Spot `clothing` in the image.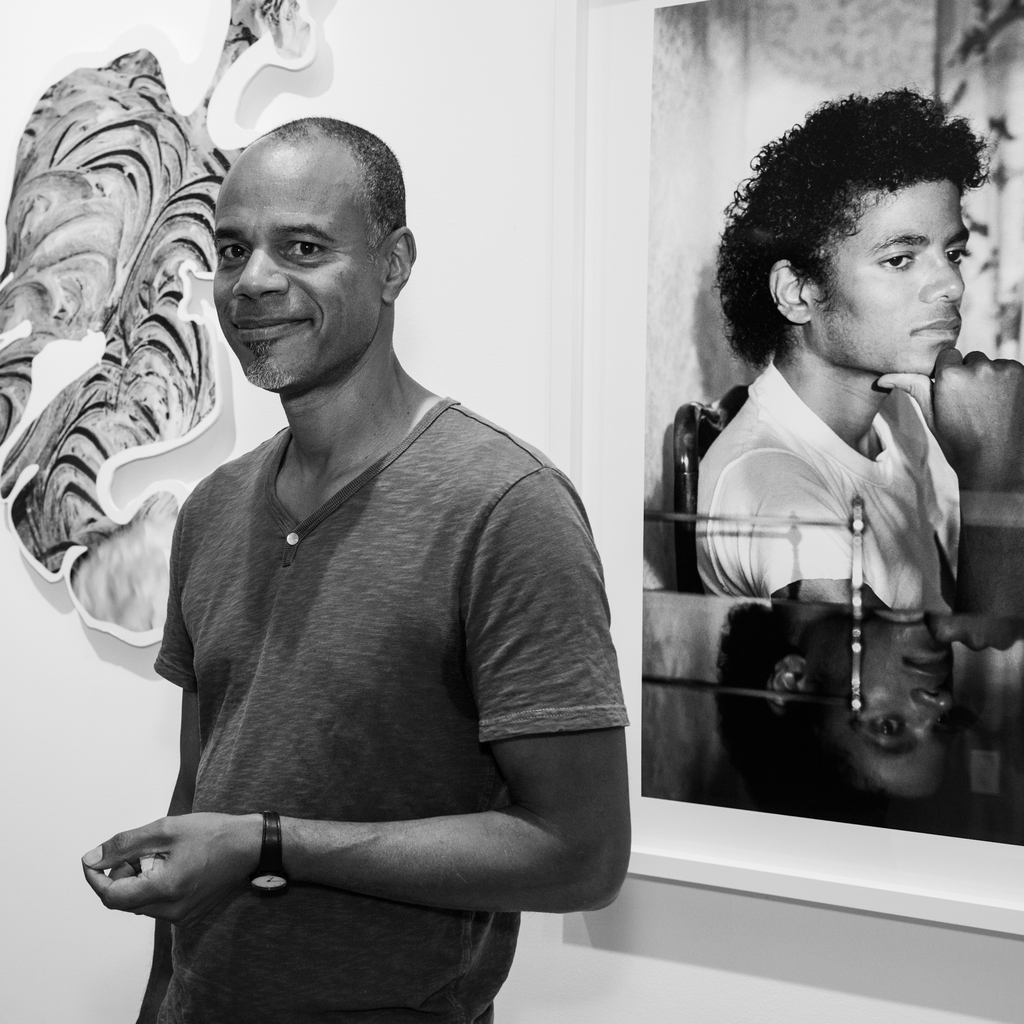
`clothing` found at box=[106, 292, 605, 1001].
